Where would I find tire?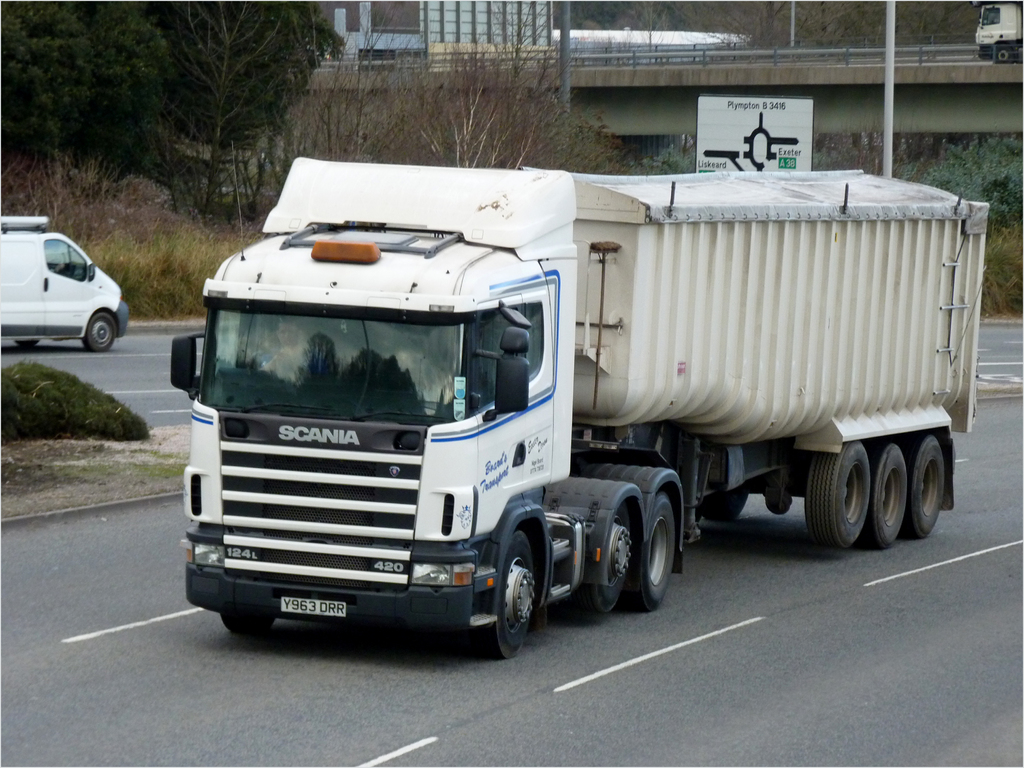
At 81, 308, 118, 353.
